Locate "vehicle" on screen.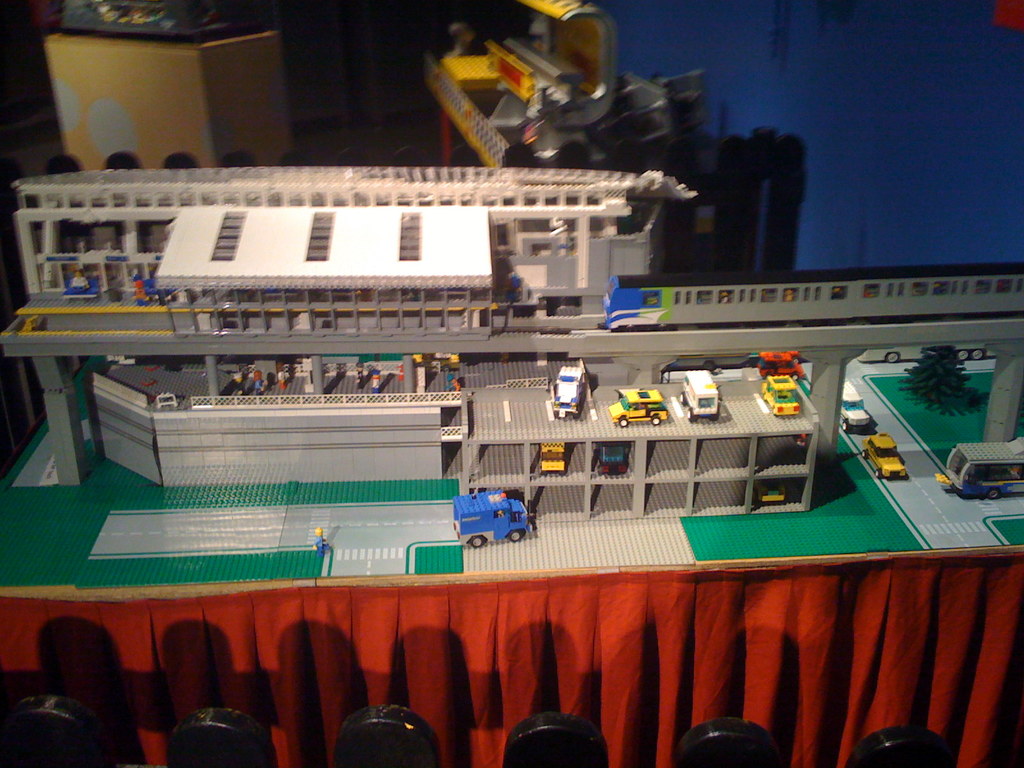
On screen at (x1=681, y1=366, x2=723, y2=419).
